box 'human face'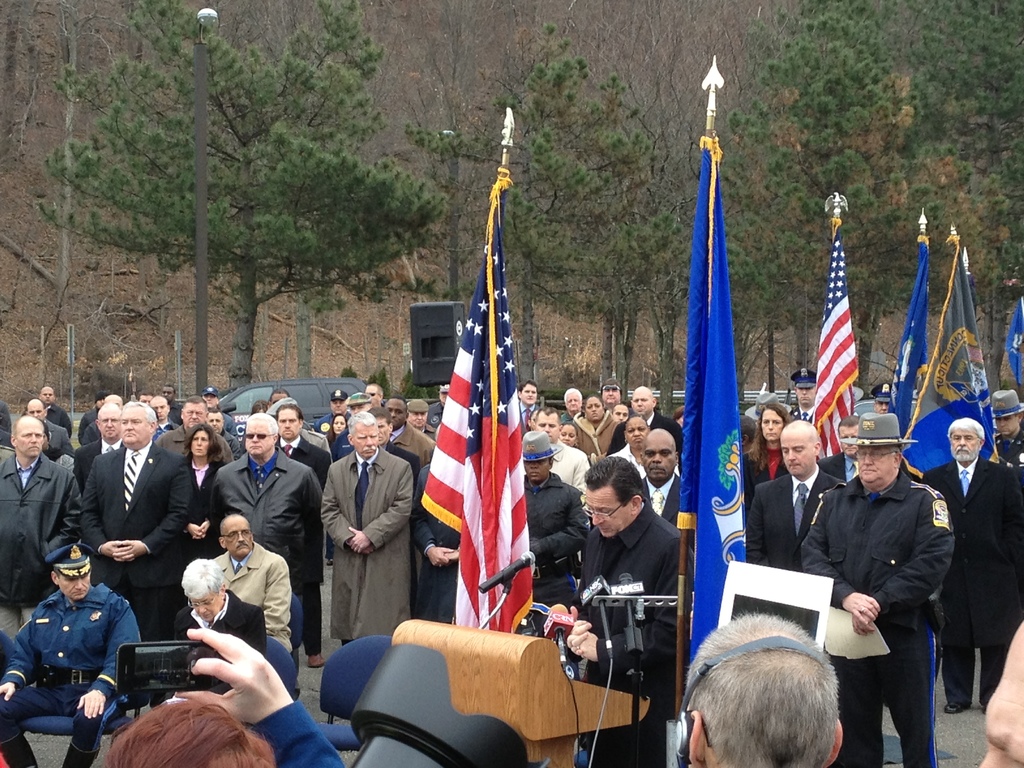
rect(643, 431, 675, 479)
